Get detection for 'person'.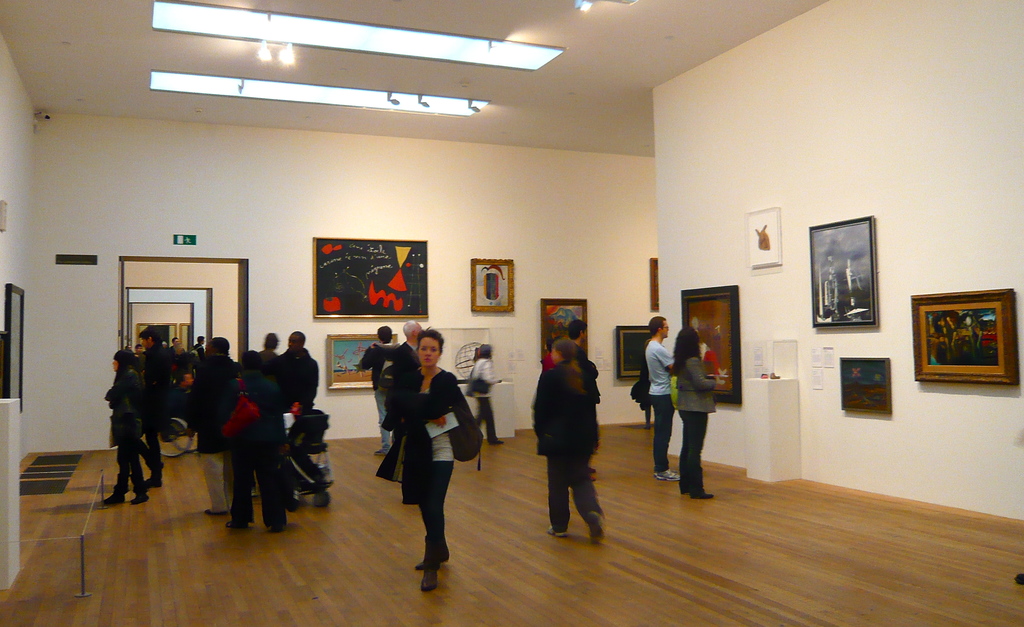
Detection: 467:346:505:443.
